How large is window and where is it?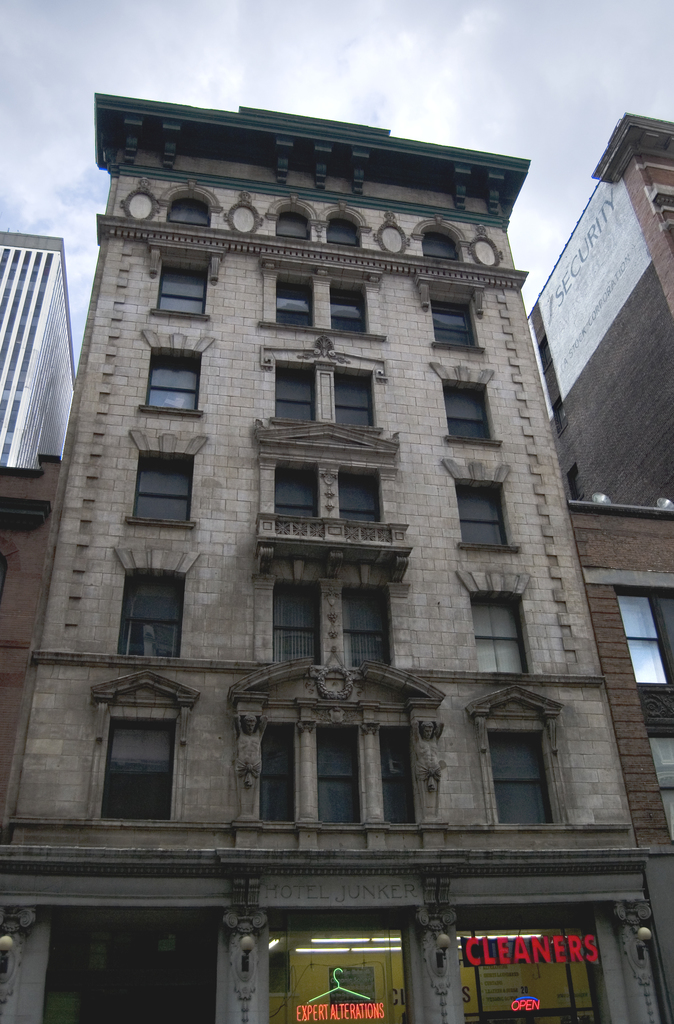
Bounding box: [473,595,525,676].
